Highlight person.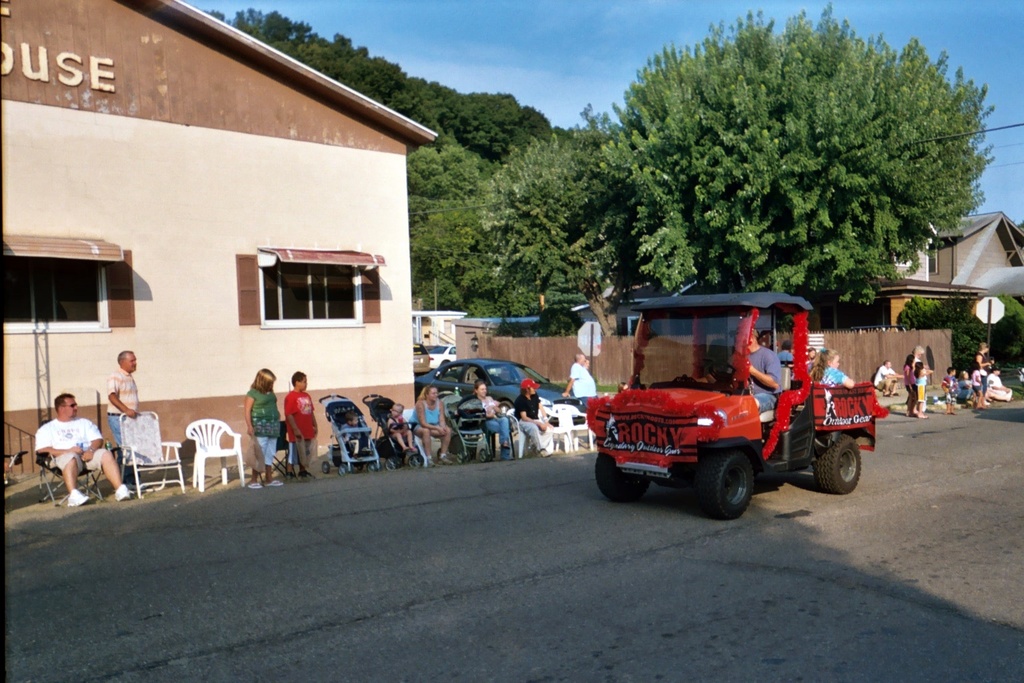
Highlighted region: bbox=(804, 352, 846, 388).
